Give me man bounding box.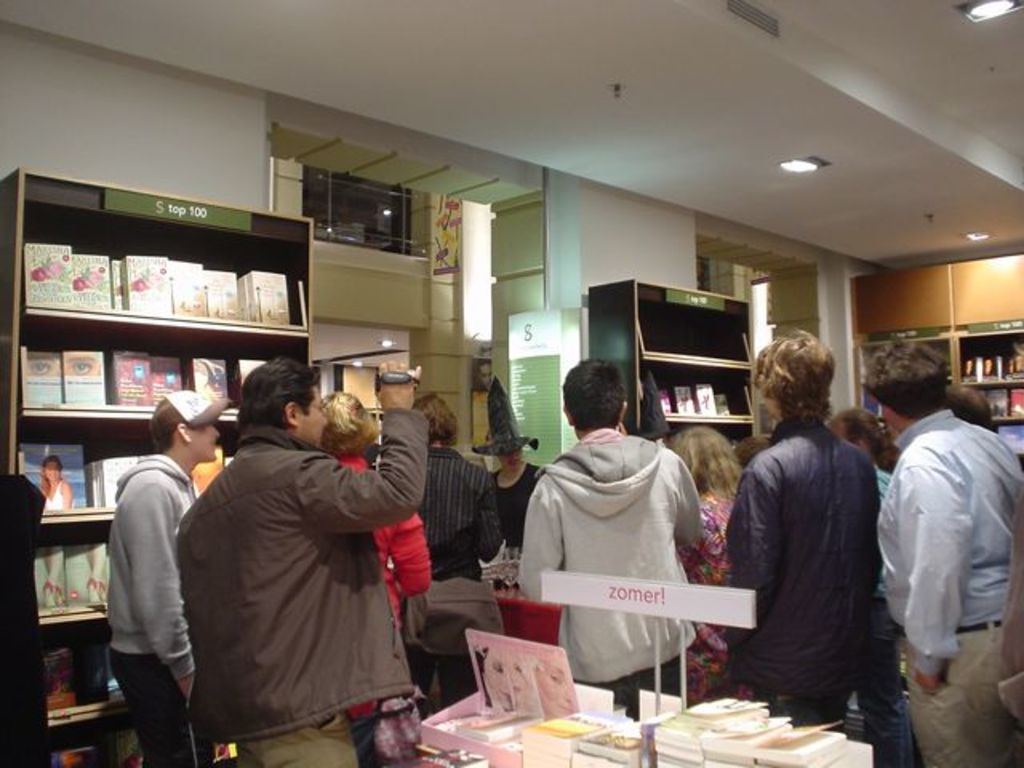
(515, 357, 701, 717).
